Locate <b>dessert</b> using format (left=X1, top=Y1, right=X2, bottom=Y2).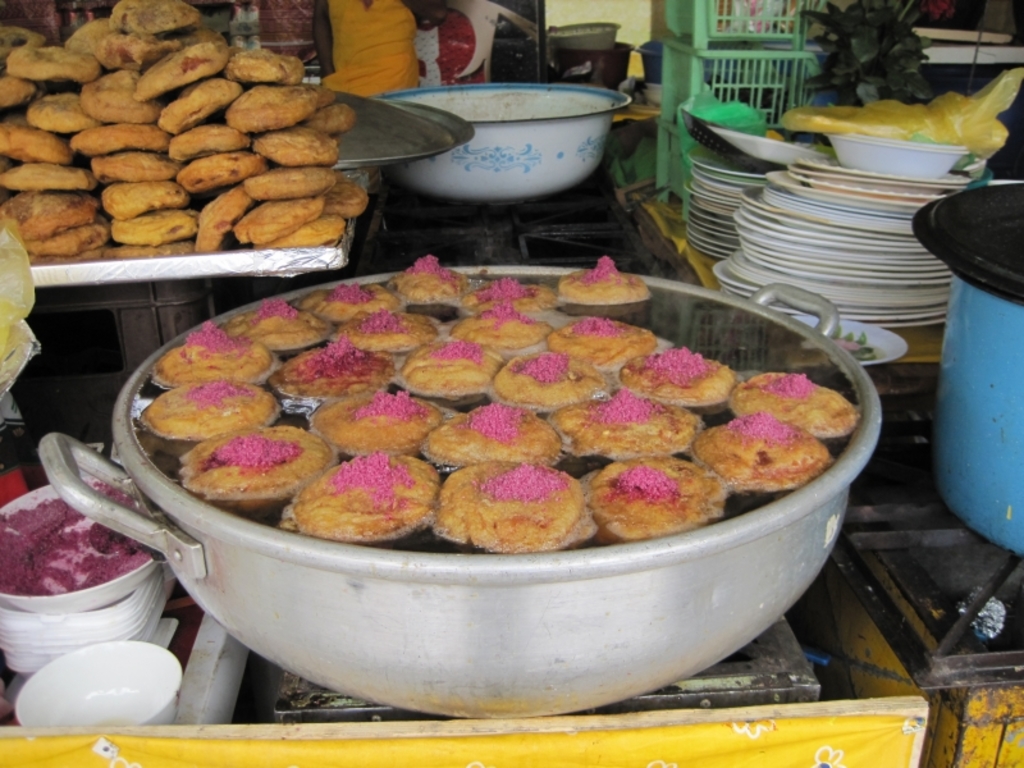
(left=589, top=436, right=750, bottom=536).
